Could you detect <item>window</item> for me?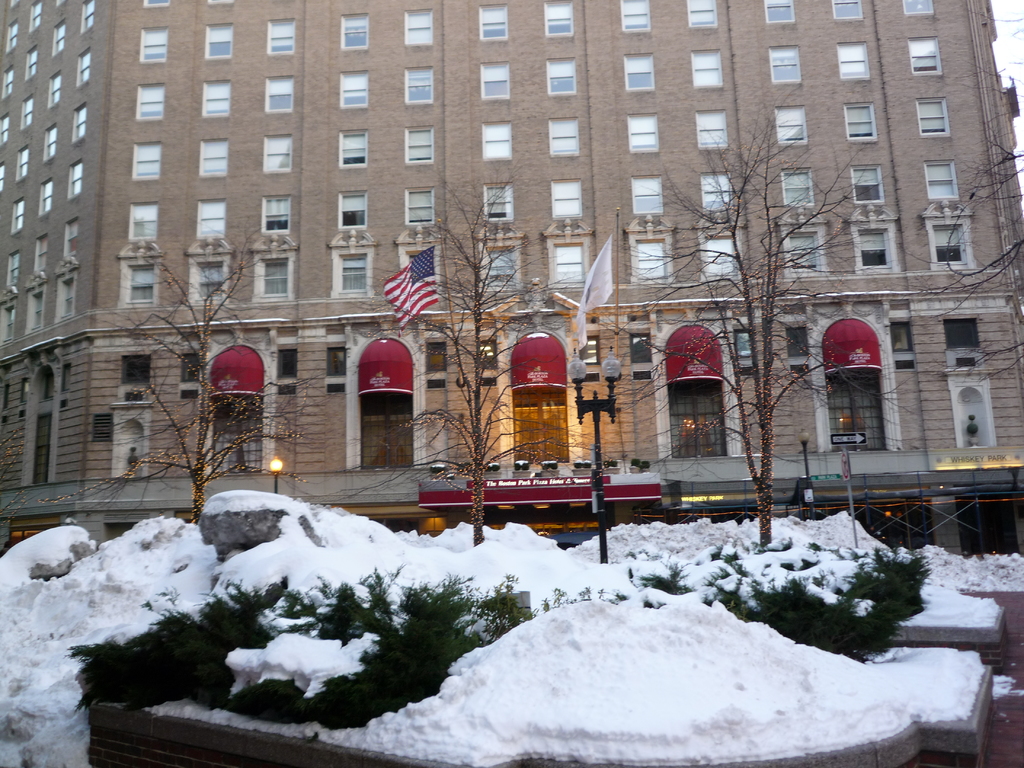
Detection result: BBox(202, 139, 227, 179).
